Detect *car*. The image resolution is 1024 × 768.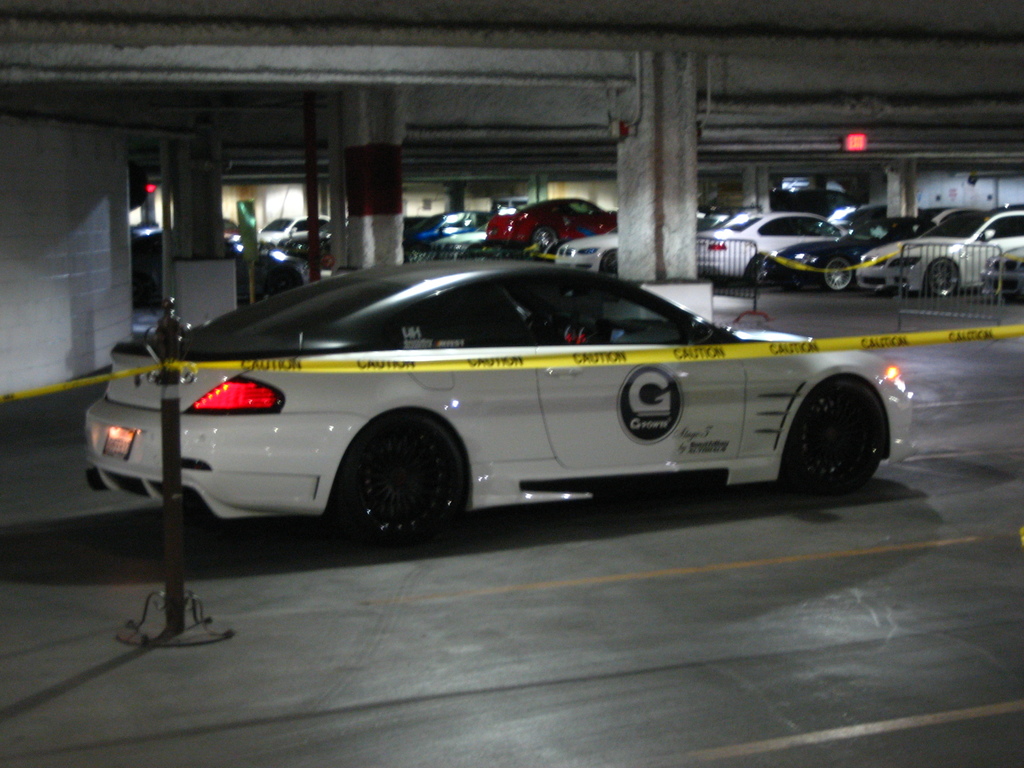
locate(986, 250, 1023, 298).
